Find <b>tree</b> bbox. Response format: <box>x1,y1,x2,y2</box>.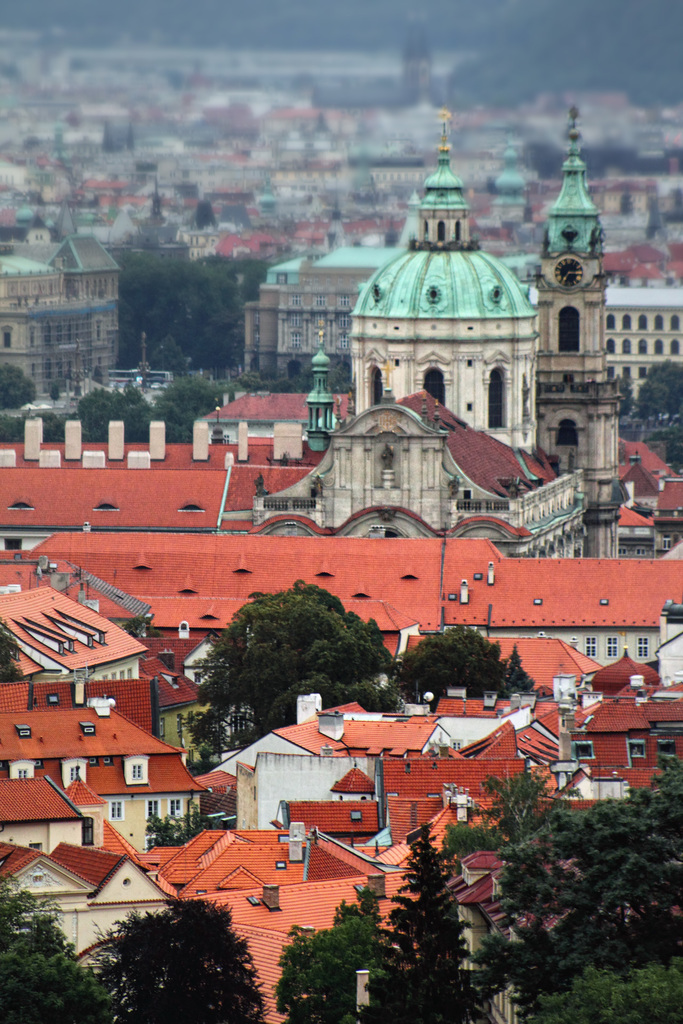
<box>399,624,535,712</box>.
